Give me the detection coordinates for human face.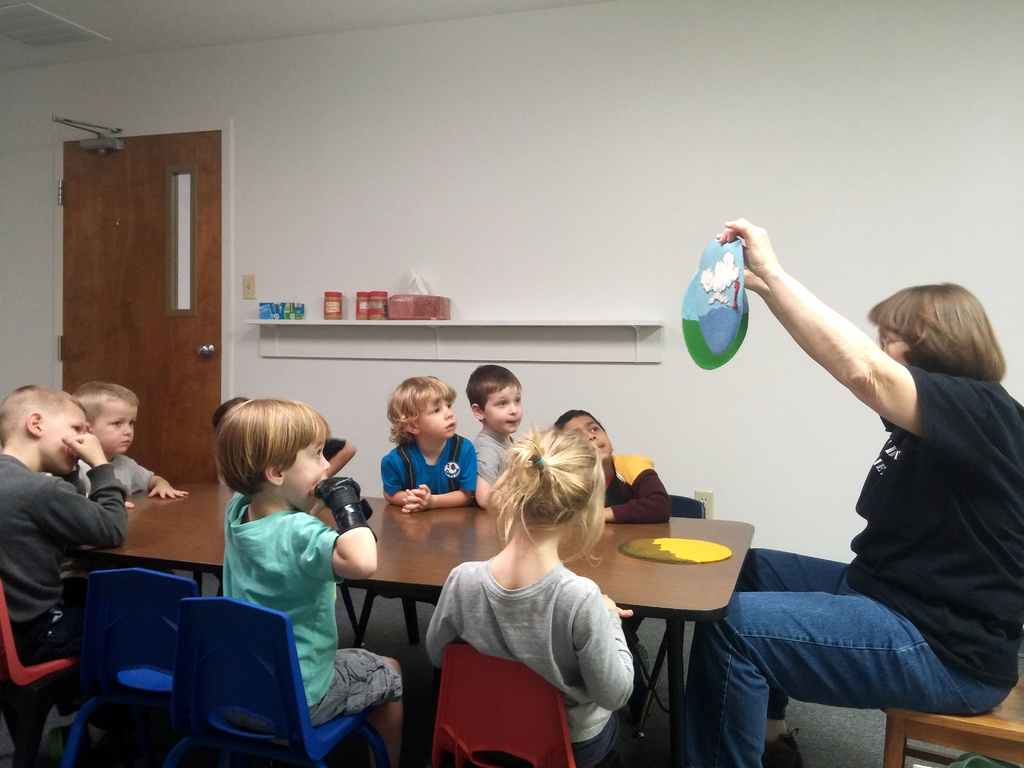
[left=483, top=387, right=522, bottom=433].
